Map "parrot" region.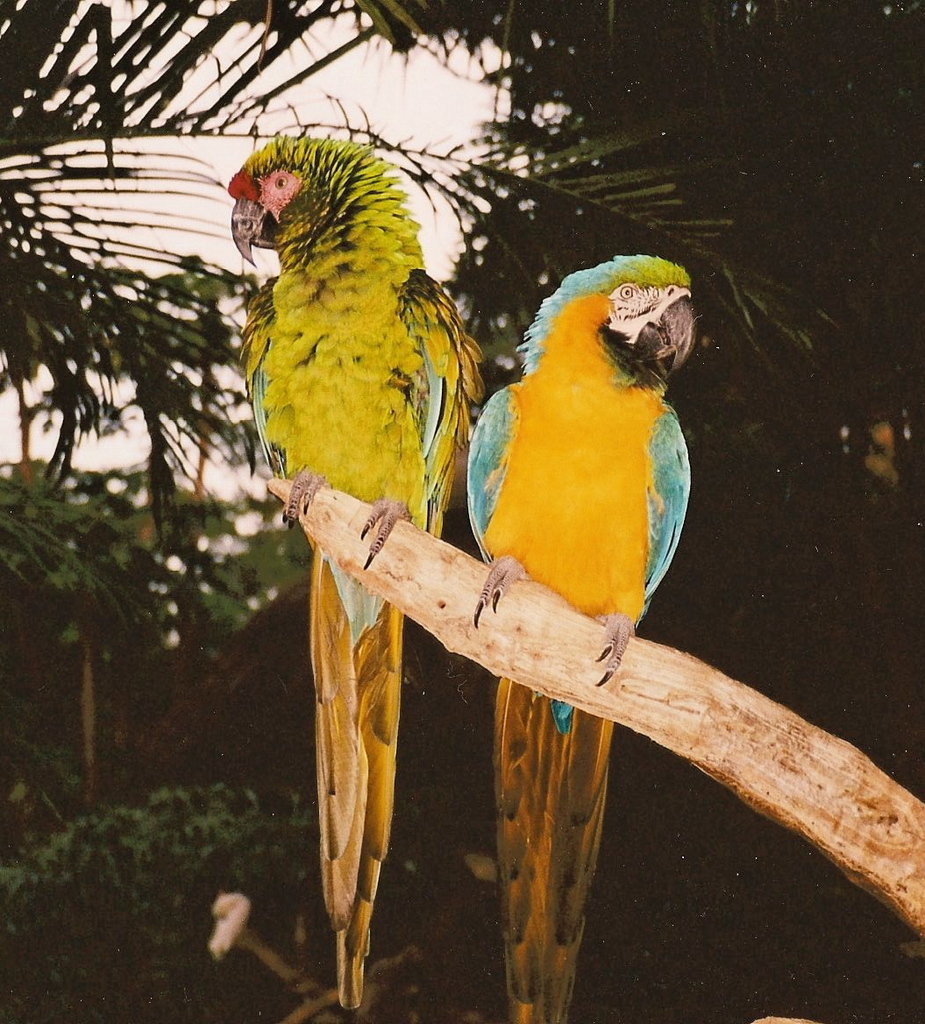
Mapped to (left=225, top=137, right=488, bottom=1016).
